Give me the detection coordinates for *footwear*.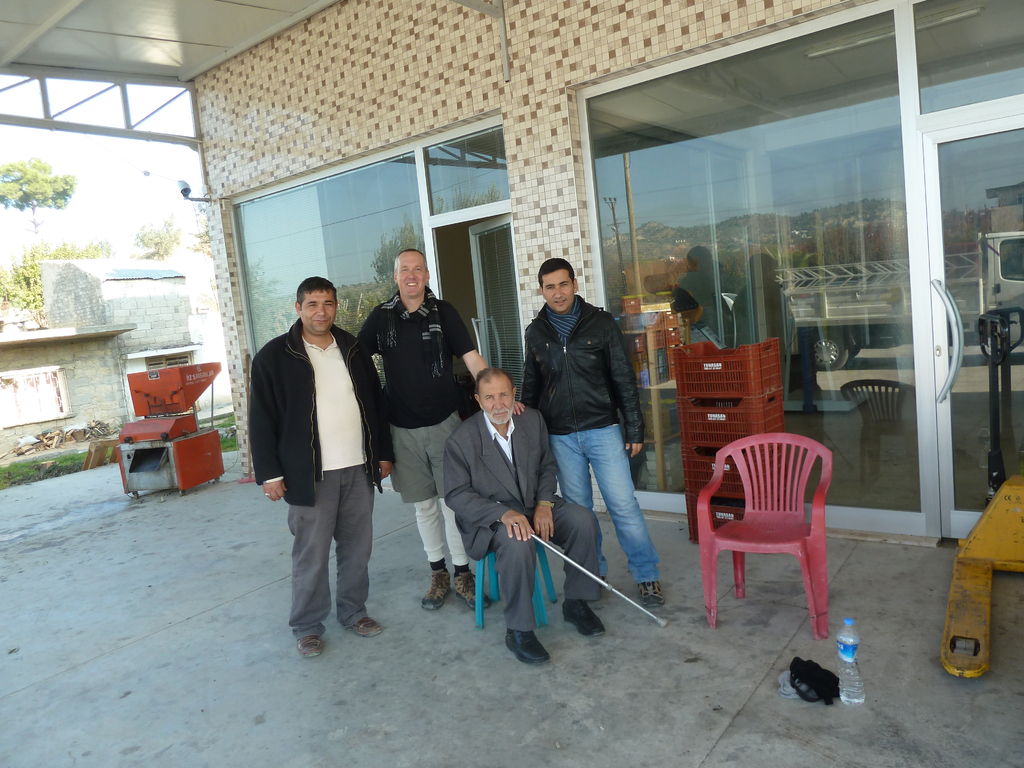
select_region(294, 632, 324, 659).
